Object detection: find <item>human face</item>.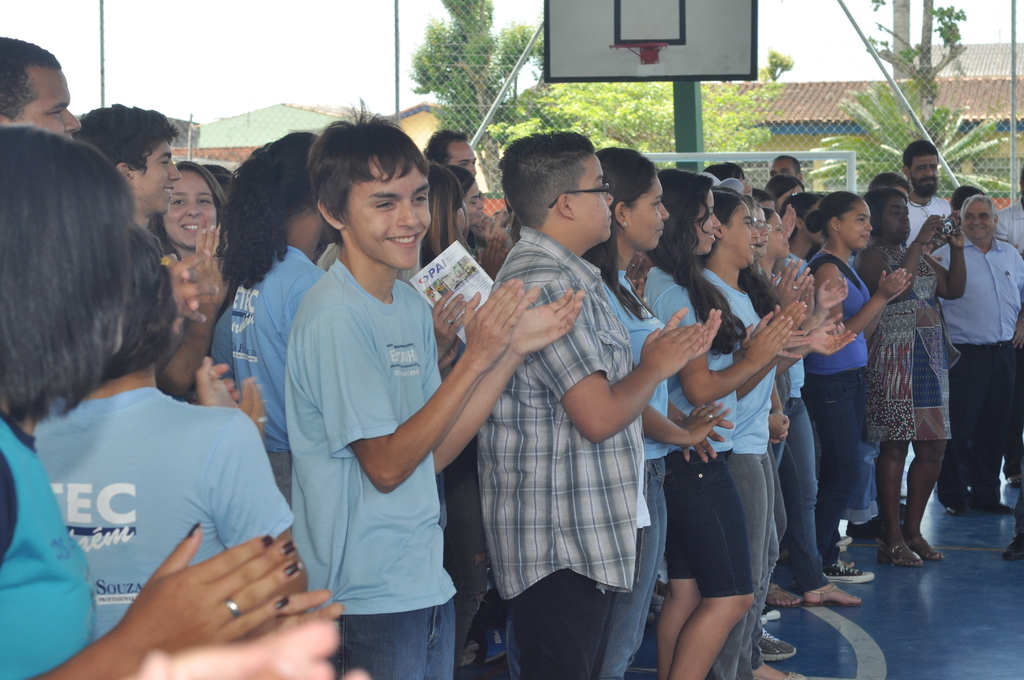
box=[878, 185, 911, 241].
